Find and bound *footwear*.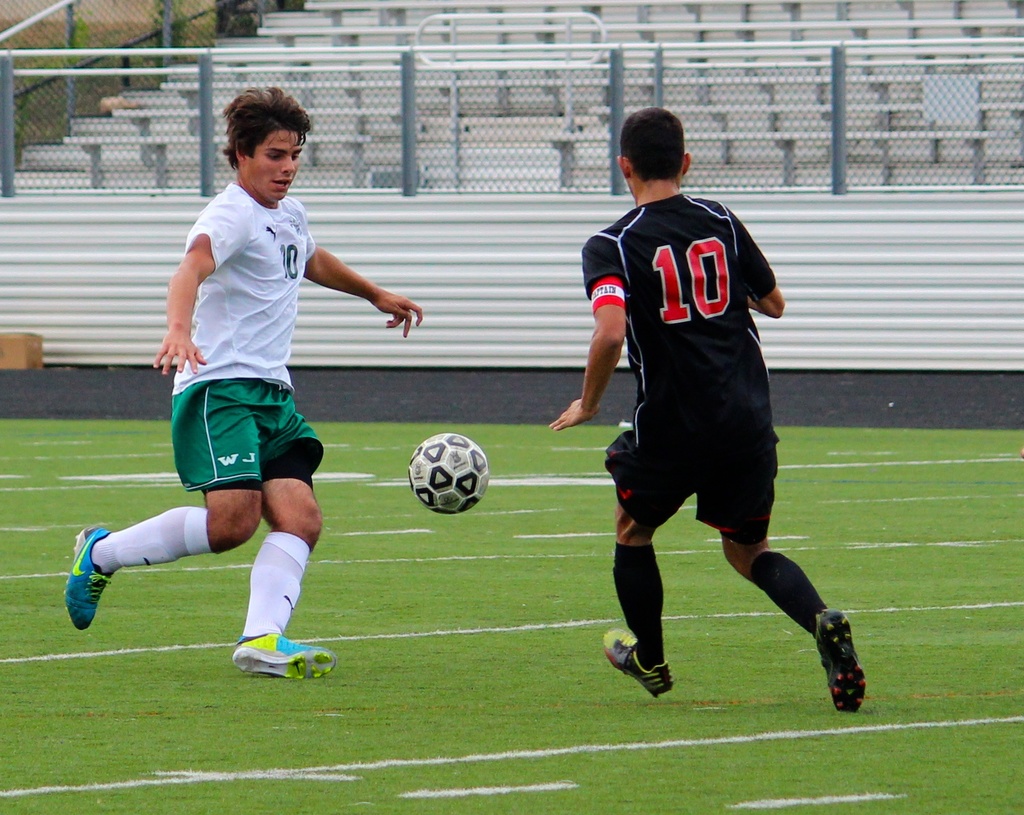
Bound: rect(804, 617, 870, 722).
